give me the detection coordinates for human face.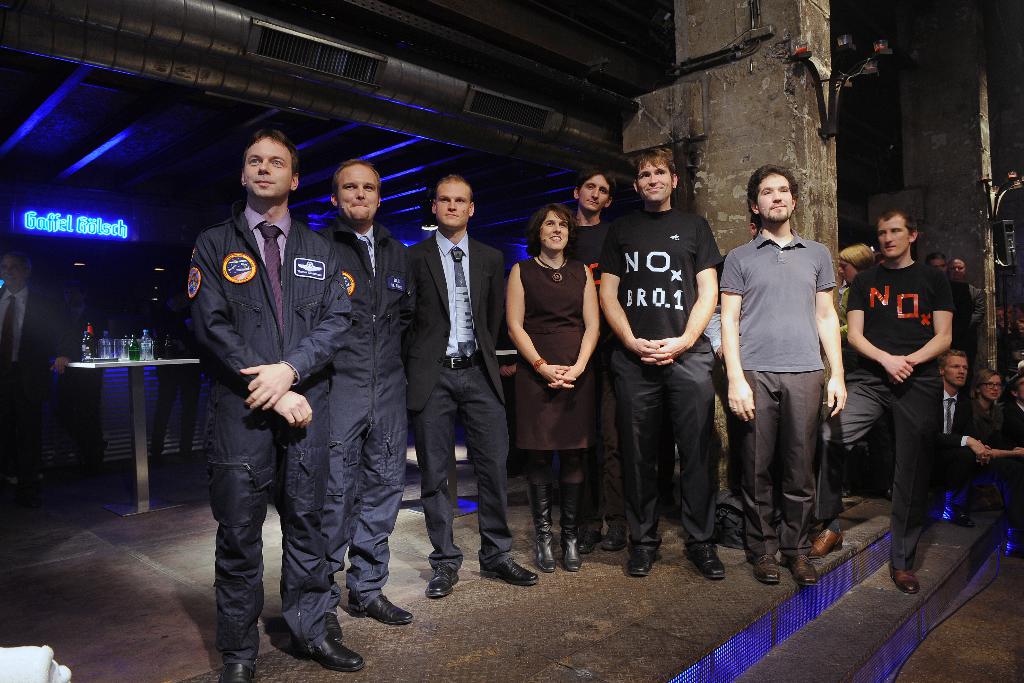
<region>339, 162, 378, 224</region>.
